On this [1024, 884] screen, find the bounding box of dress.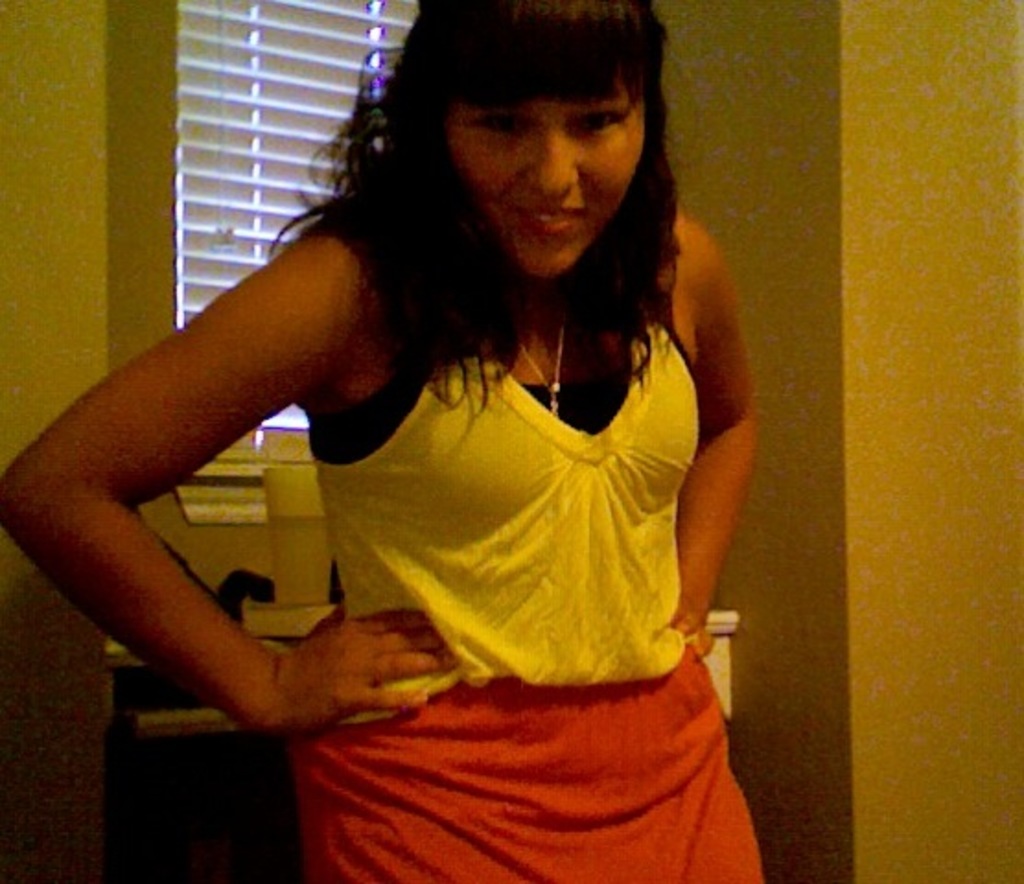
Bounding box: box(333, 306, 704, 731).
